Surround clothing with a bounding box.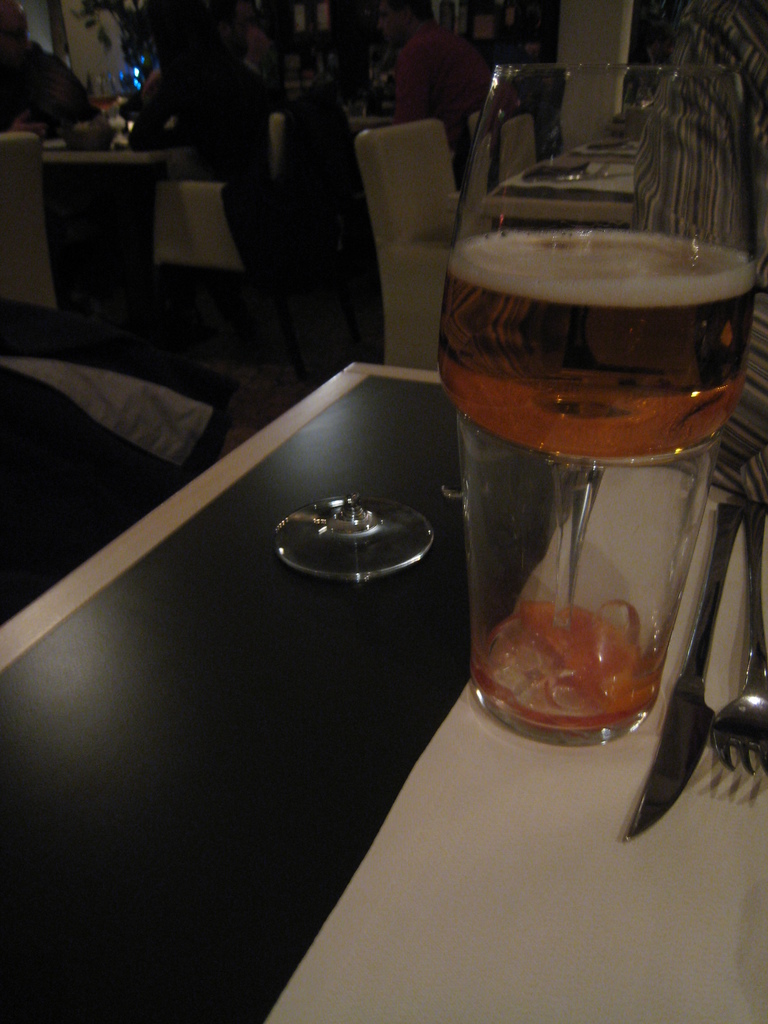
0, 32, 104, 151.
